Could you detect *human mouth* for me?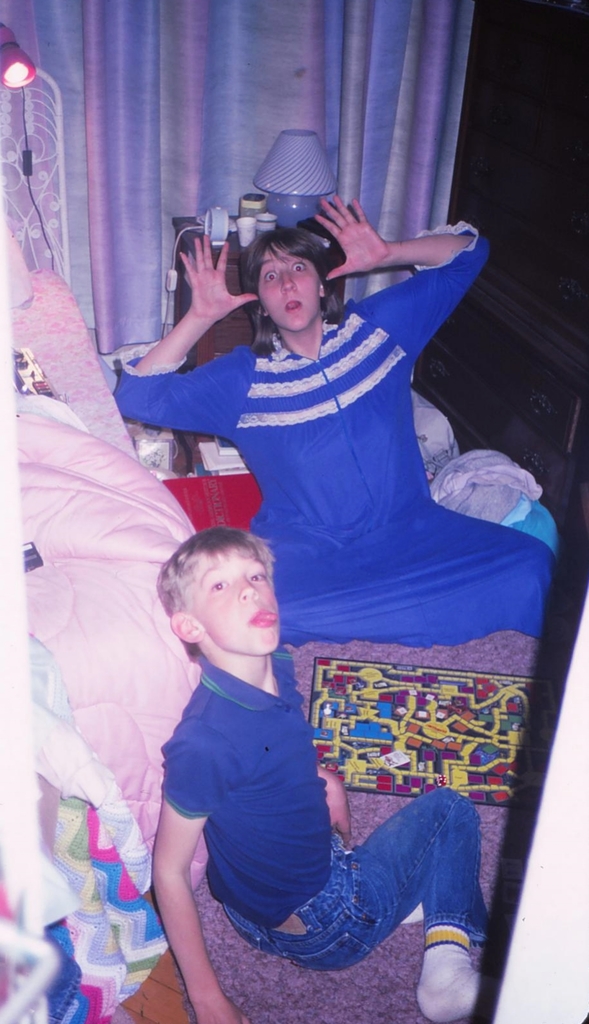
Detection result: <region>247, 608, 273, 623</region>.
